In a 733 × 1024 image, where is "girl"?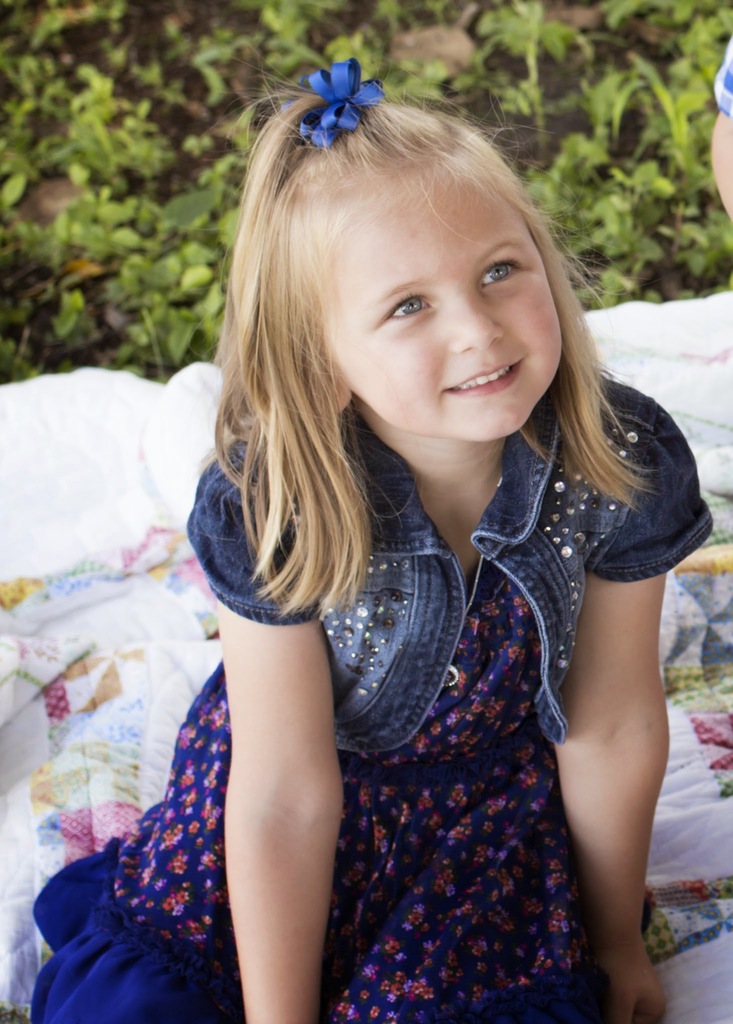
x1=23, y1=59, x2=717, y2=1023.
